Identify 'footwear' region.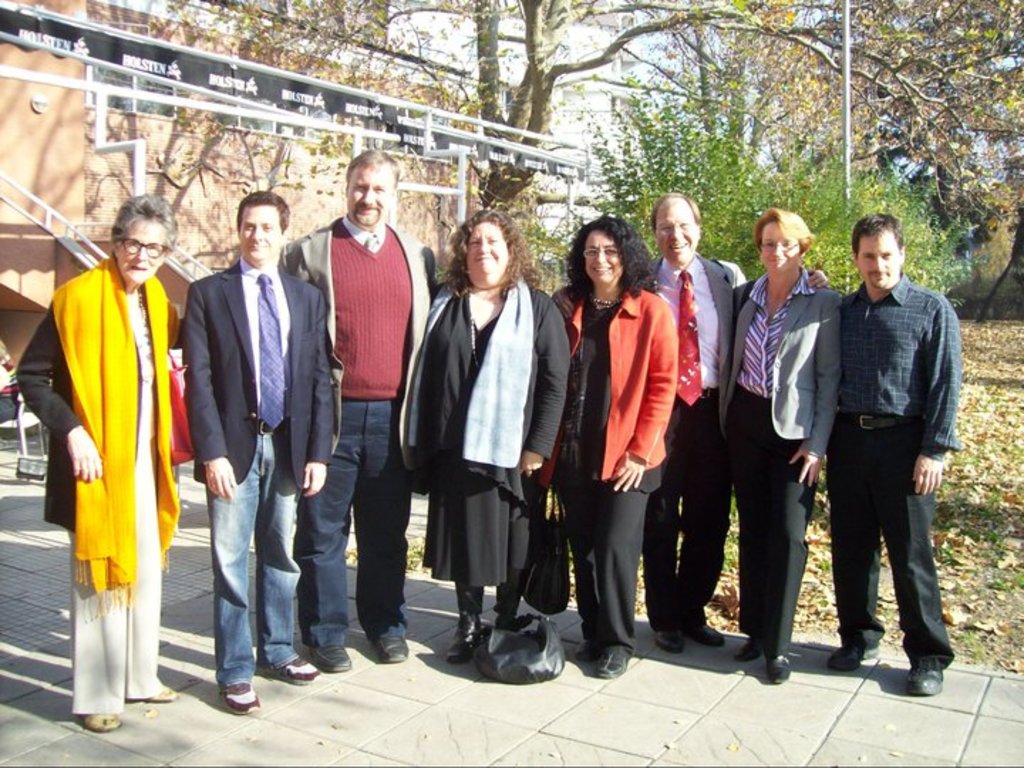
Region: (306, 641, 351, 670).
